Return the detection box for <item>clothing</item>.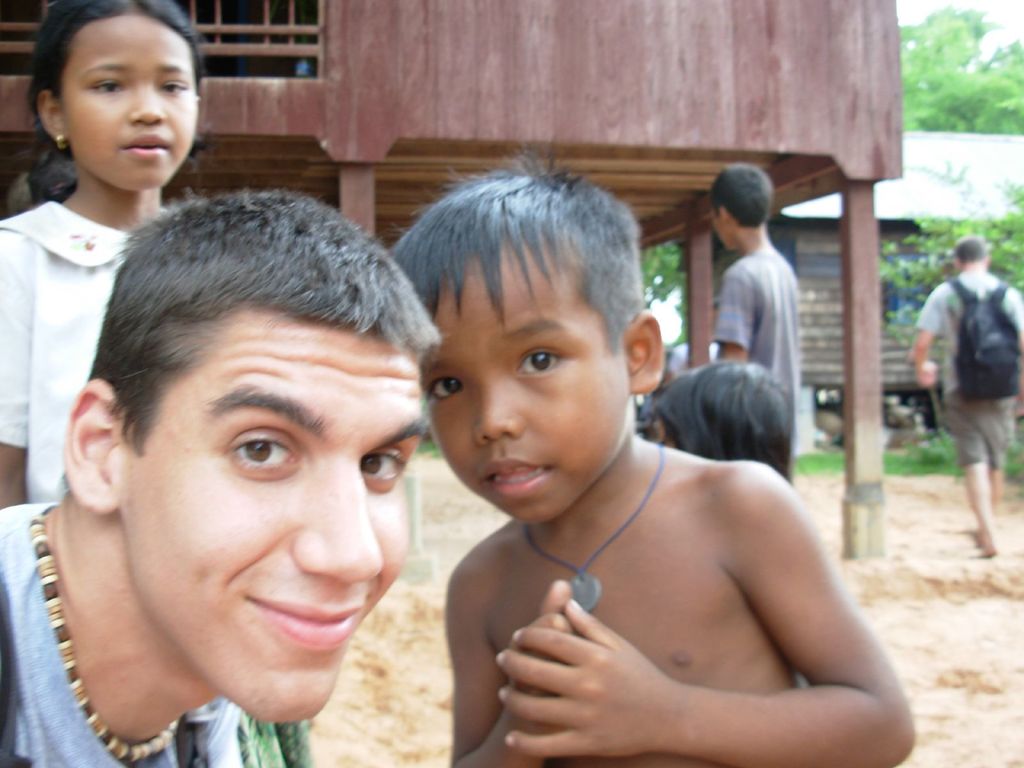
[left=902, top=266, right=1023, bottom=479].
